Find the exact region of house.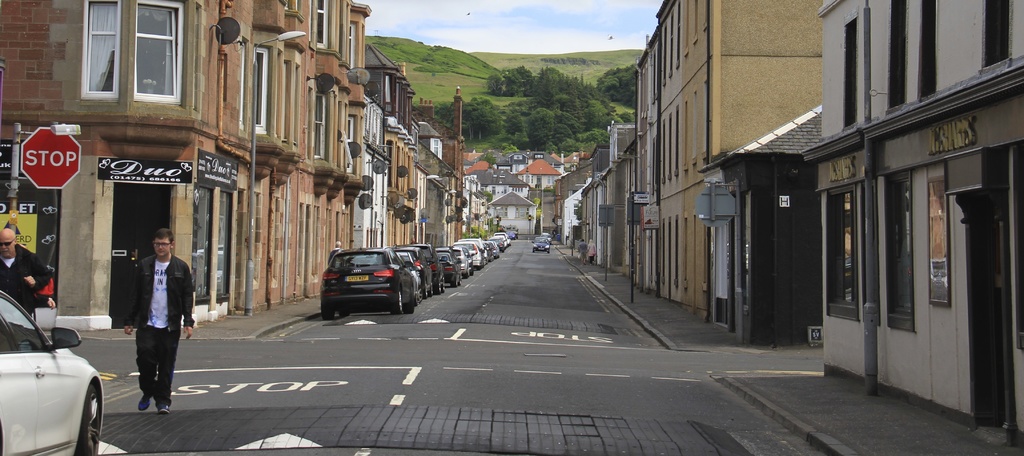
Exact region: l=568, t=120, r=640, b=273.
